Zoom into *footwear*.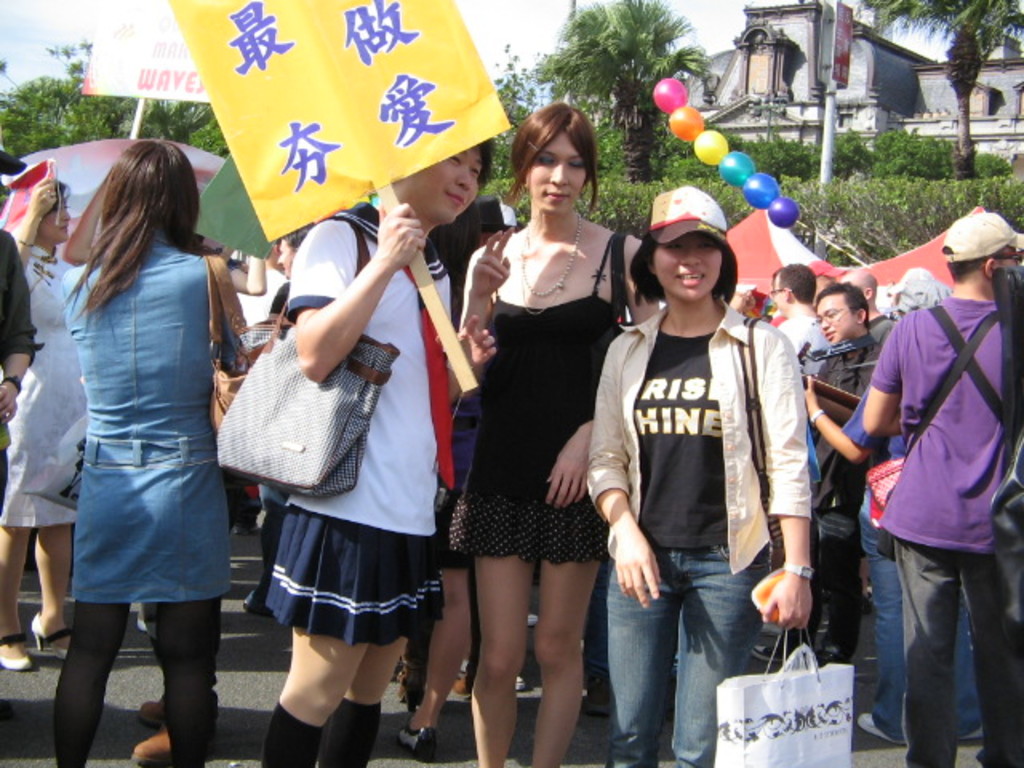
Zoom target: (139,688,176,718).
